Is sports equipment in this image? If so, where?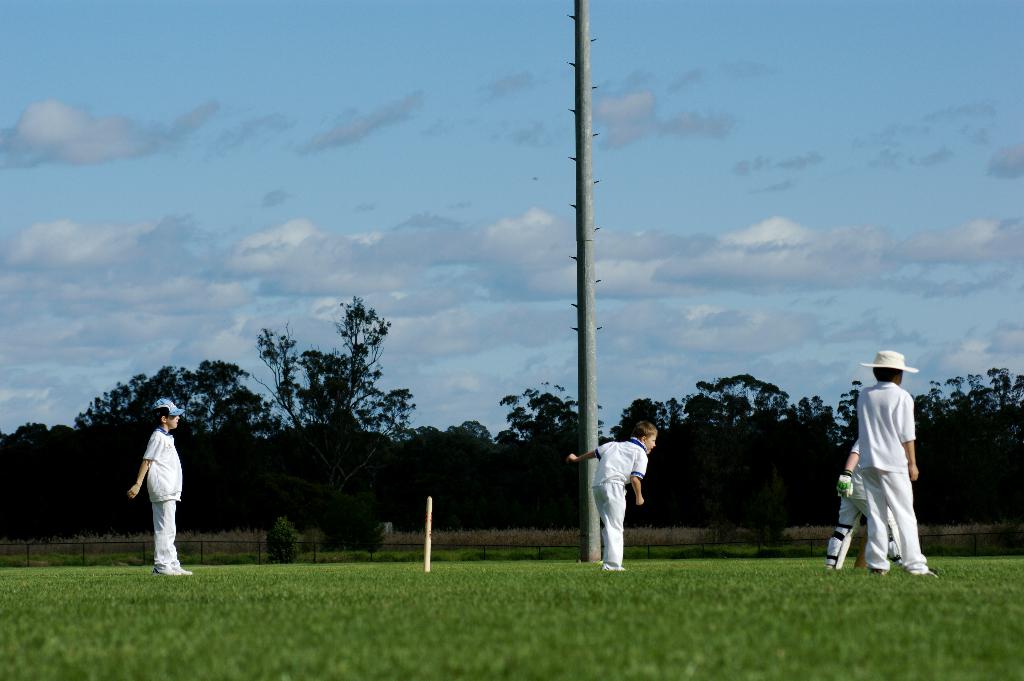
Yes, at {"left": 887, "top": 502, "right": 903, "bottom": 563}.
